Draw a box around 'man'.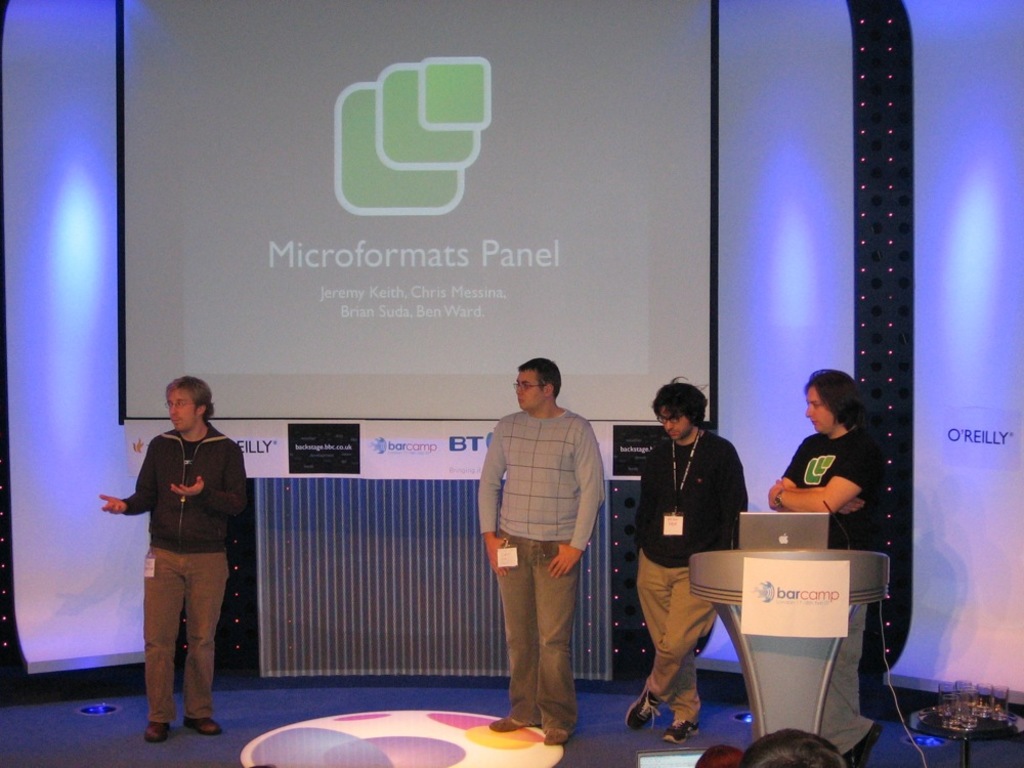
<region>765, 361, 880, 767</region>.
